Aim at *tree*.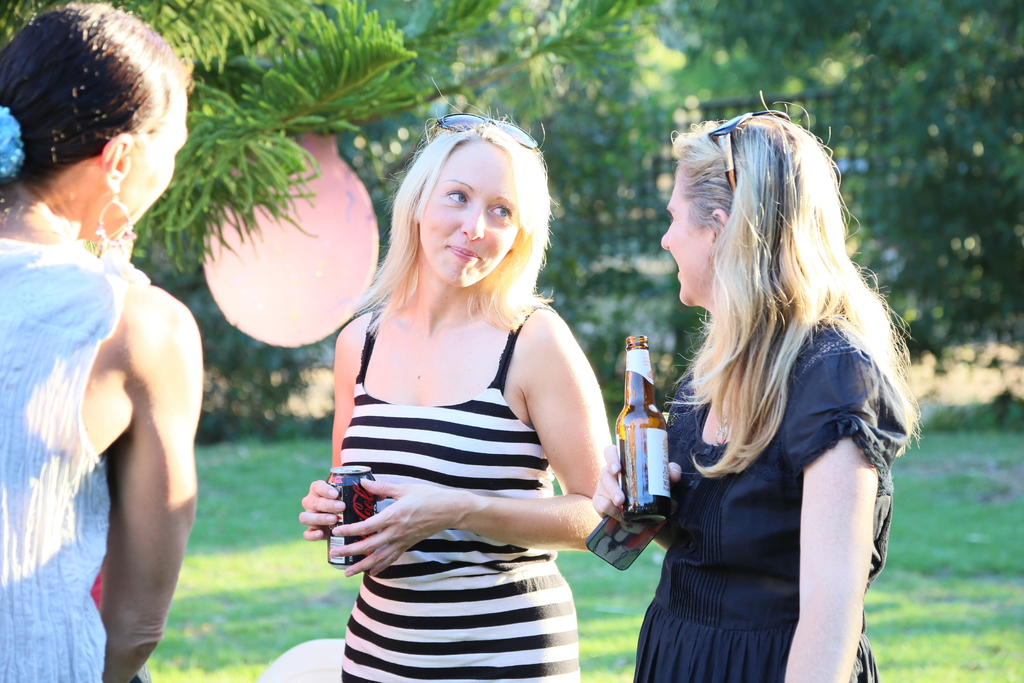
Aimed at <box>705,0,1023,371</box>.
